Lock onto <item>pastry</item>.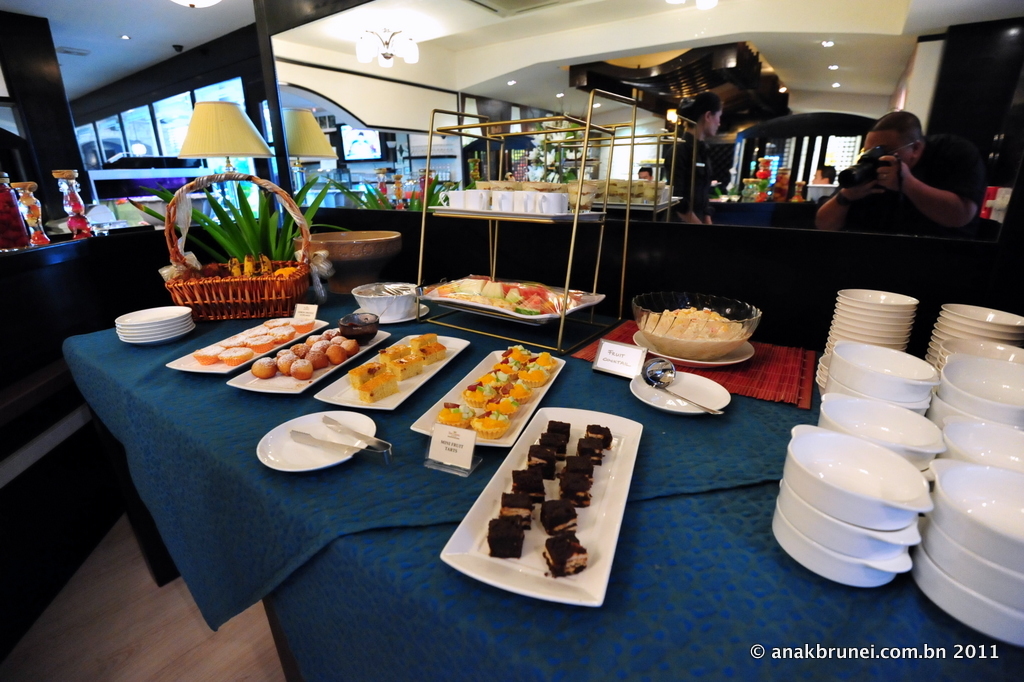
Locked: detection(548, 415, 568, 437).
